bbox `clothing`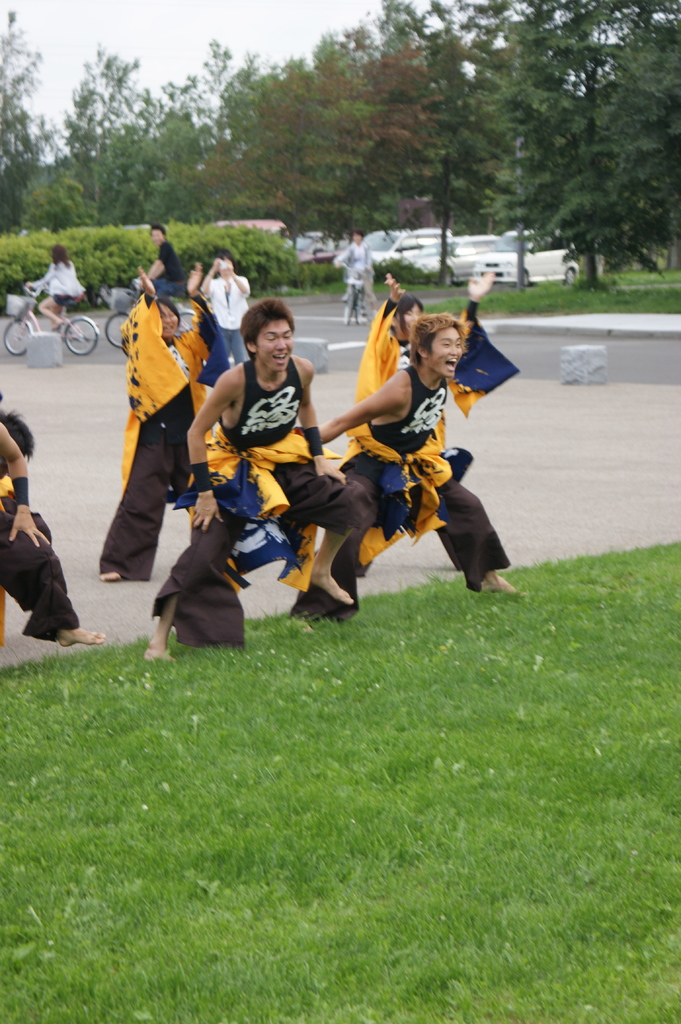
bbox=[95, 292, 218, 581]
